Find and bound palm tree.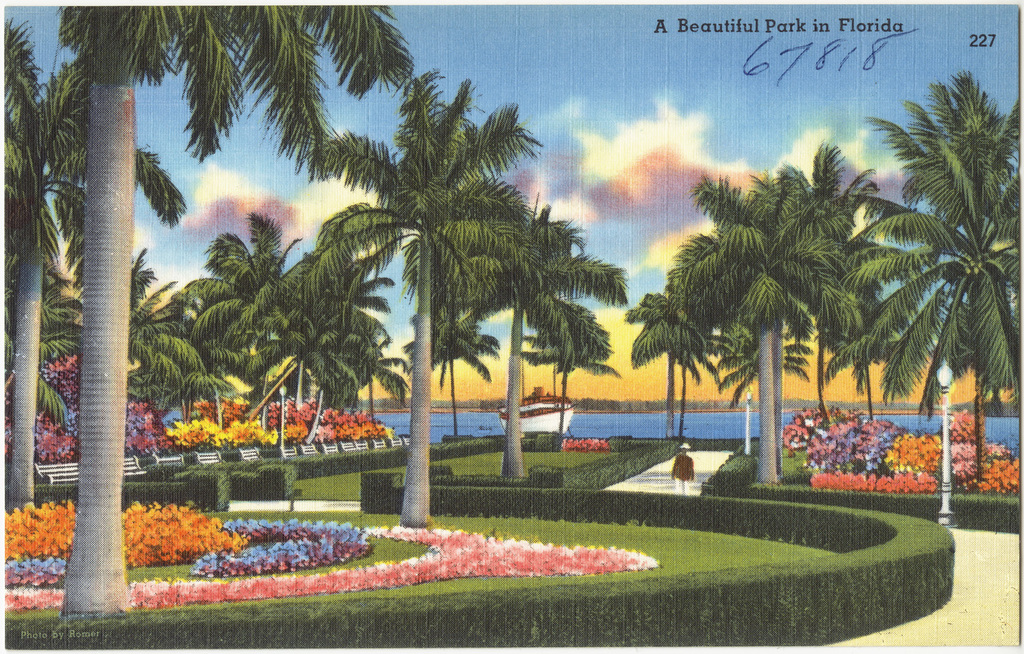
Bound: 83/0/361/155.
